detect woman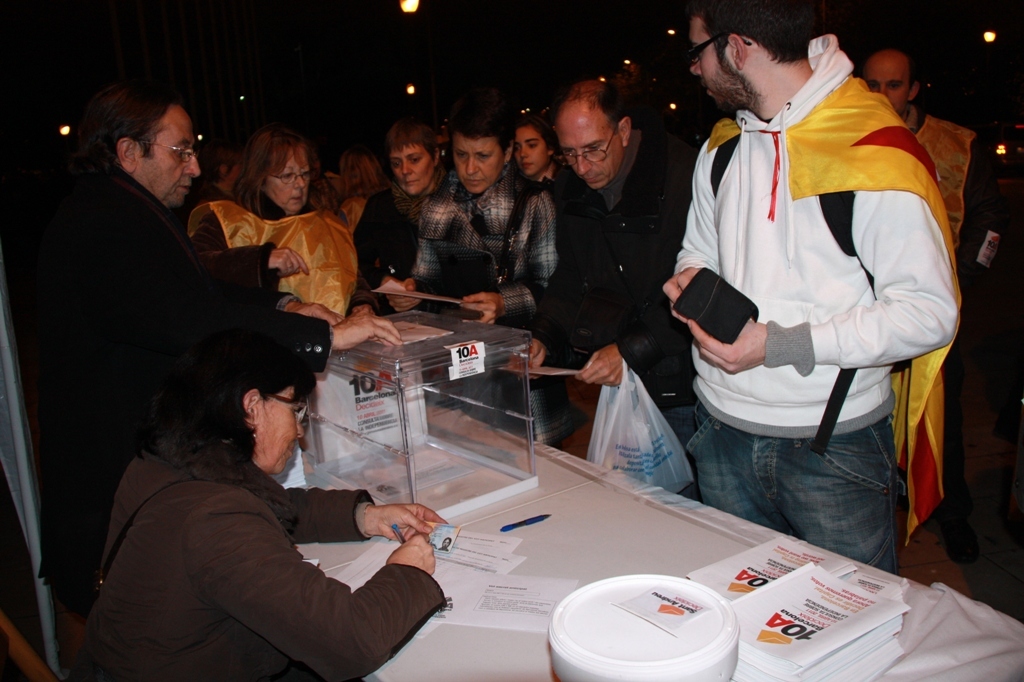
select_region(348, 124, 461, 289)
